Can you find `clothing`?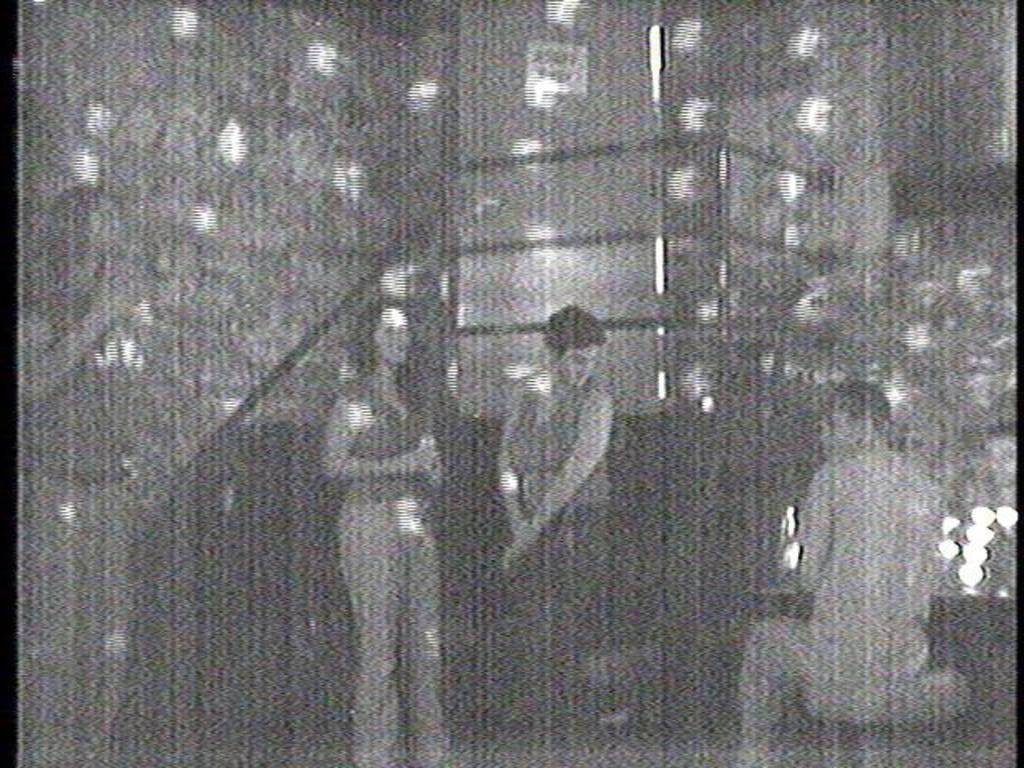
Yes, bounding box: BBox(523, 507, 594, 701).
